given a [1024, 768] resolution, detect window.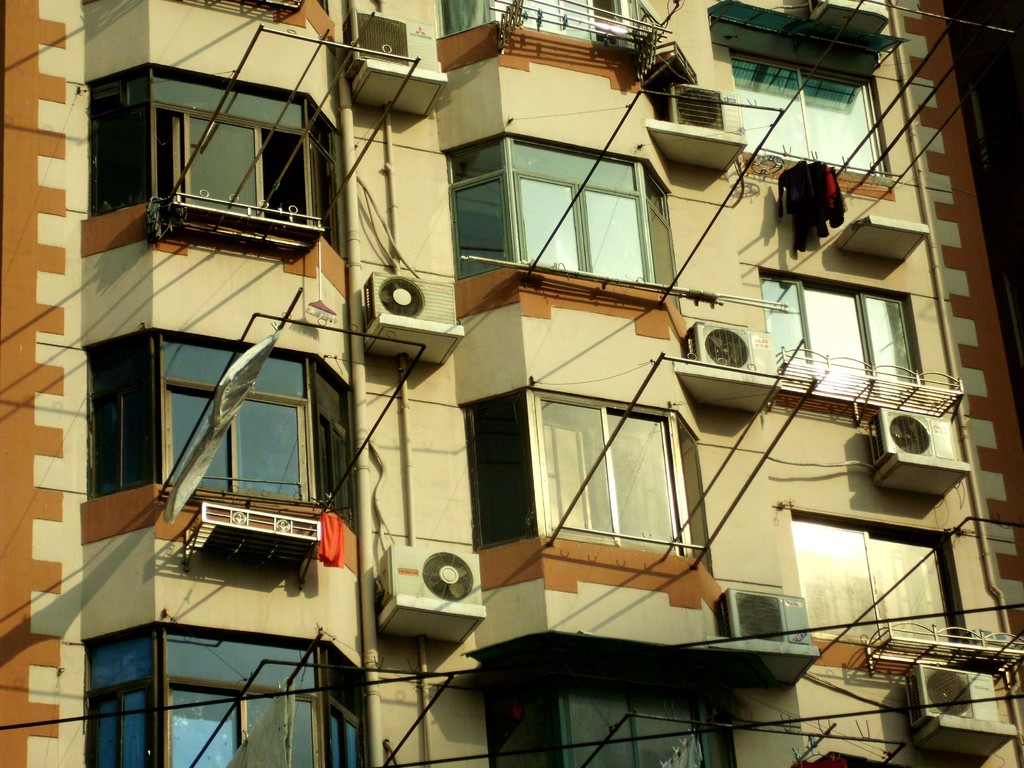
pyautogui.locateOnScreen(436, 0, 660, 54).
